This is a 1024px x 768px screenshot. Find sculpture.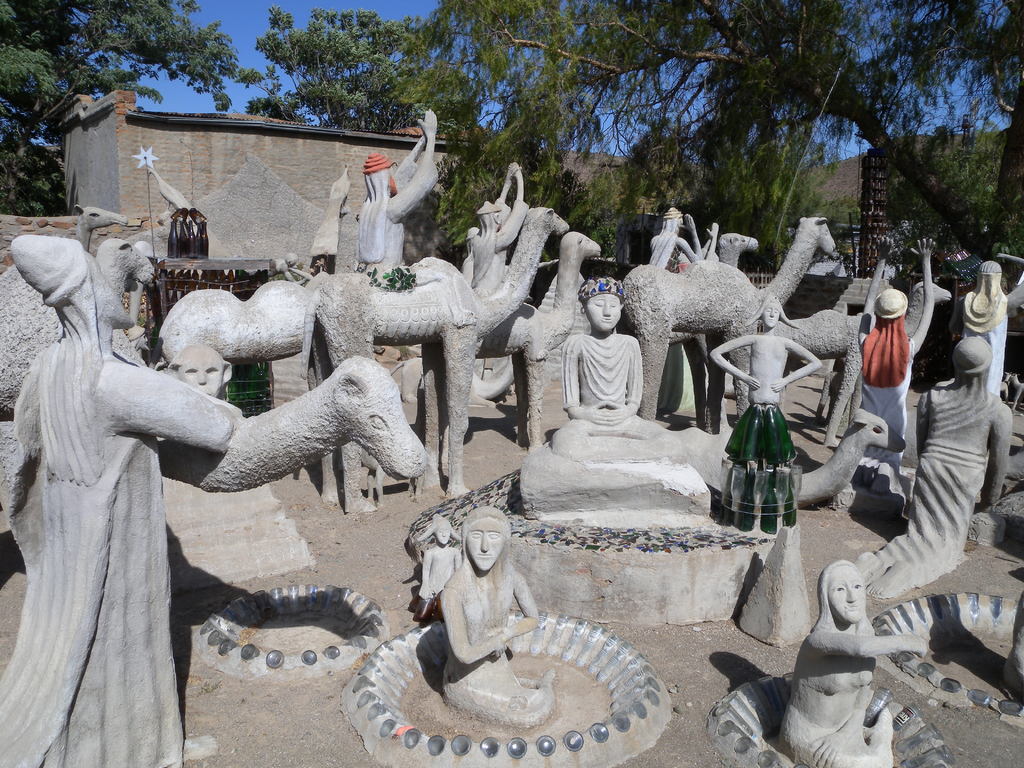
Bounding box: detection(413, 512, 459, 618).
